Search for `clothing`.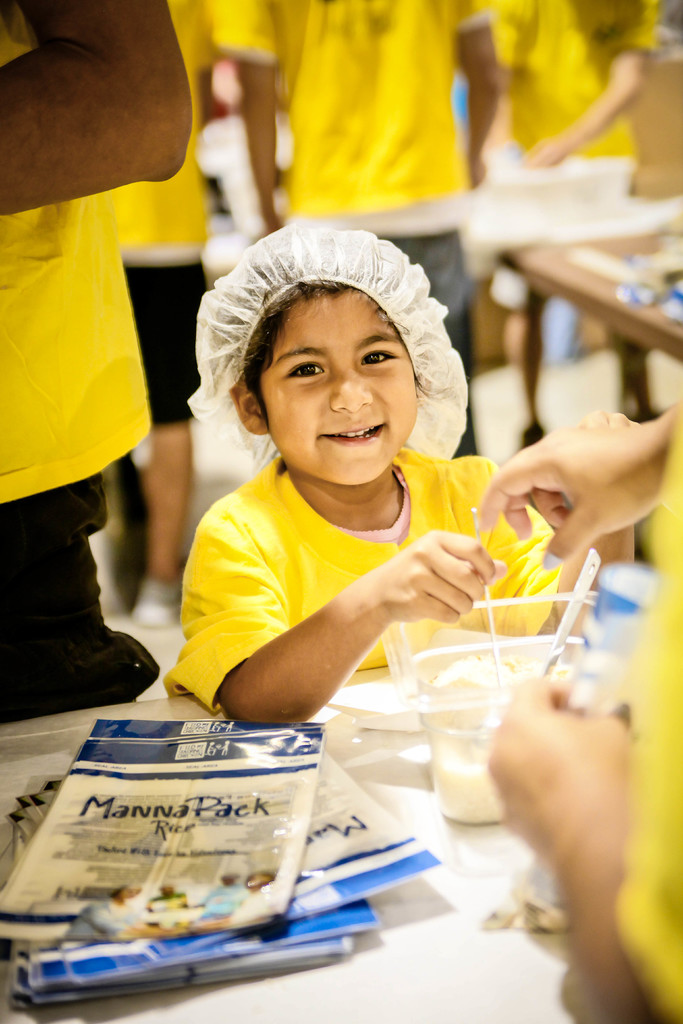
Found at 106 0 223 410.
